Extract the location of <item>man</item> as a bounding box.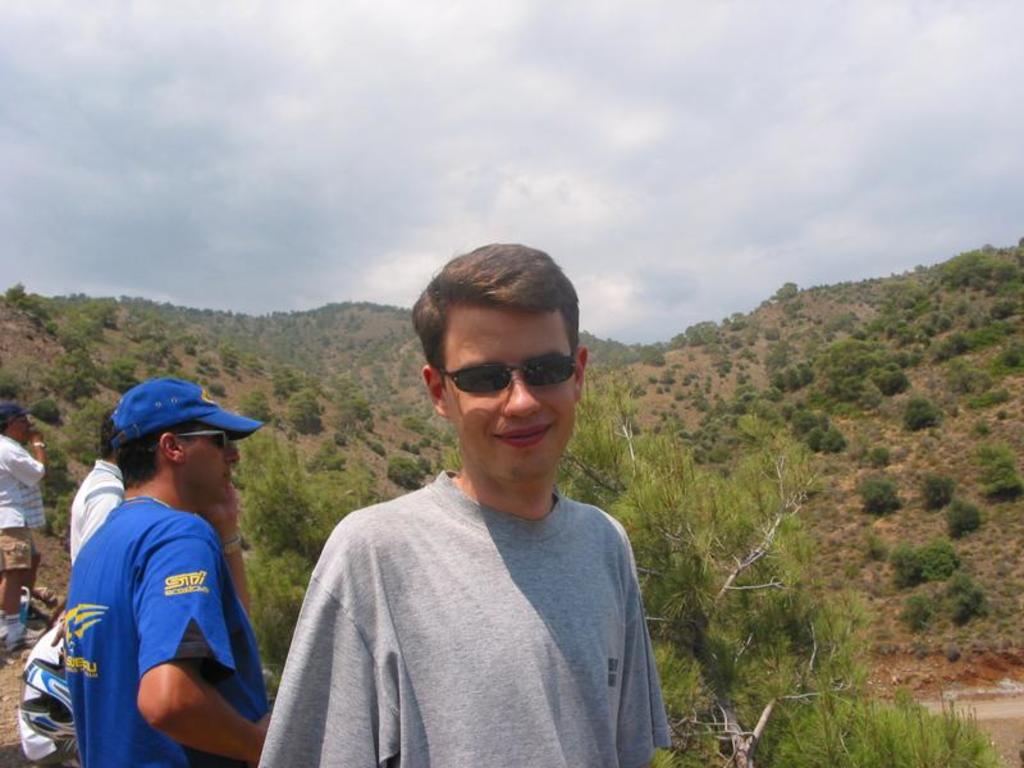
(x1=268, y1=255, x2=675, y2=759).
